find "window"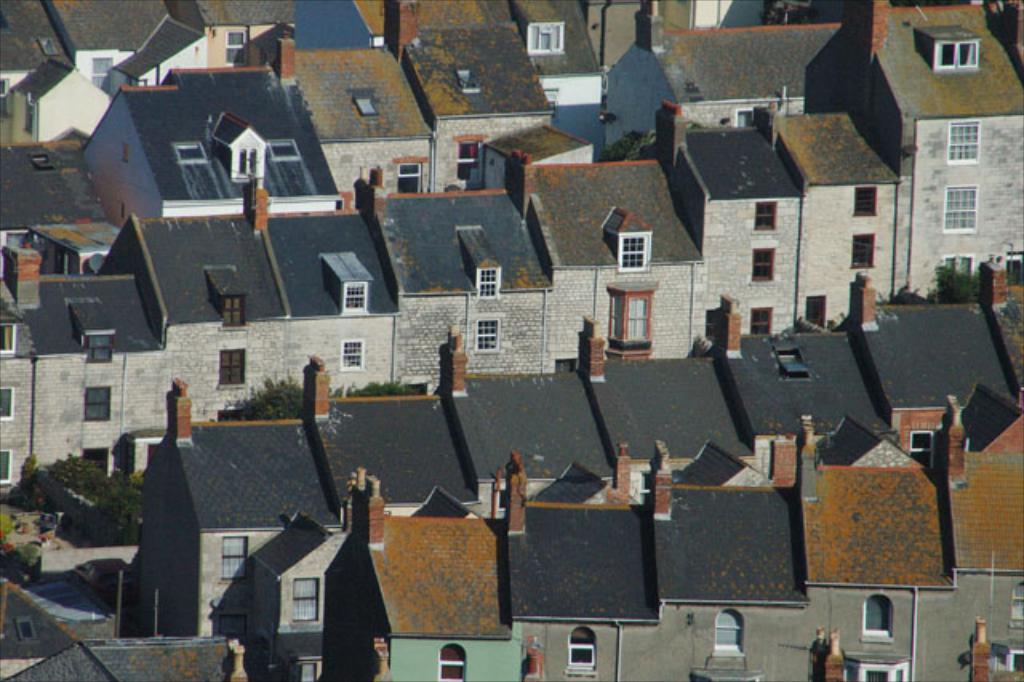
locate(526, 18, 566, 56)
